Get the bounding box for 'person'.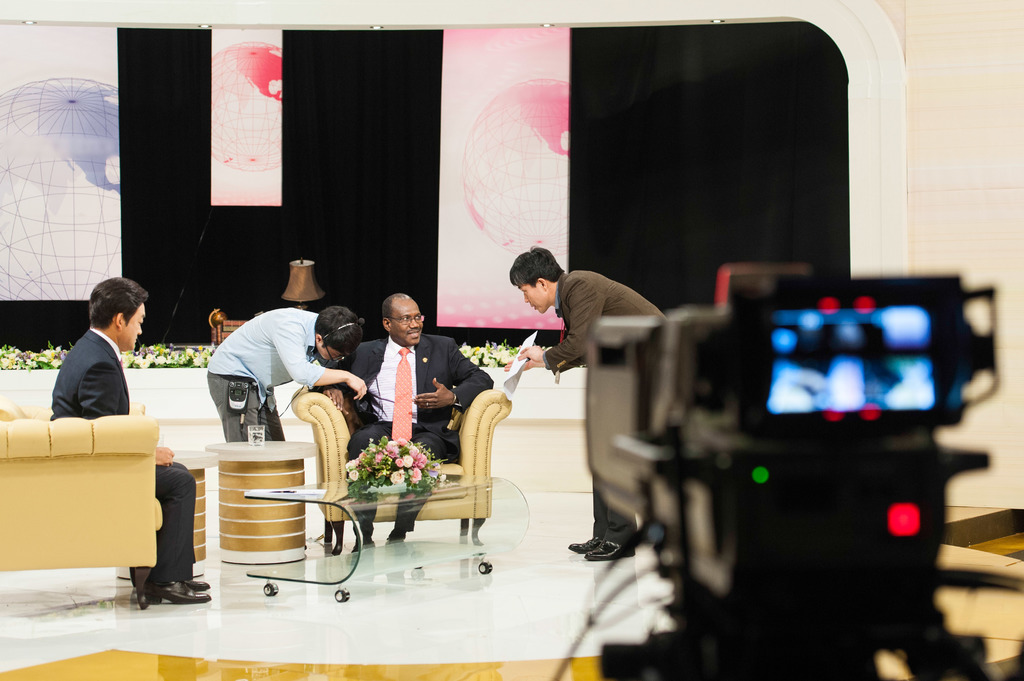
l=307, t=289, r=499, b=561.
